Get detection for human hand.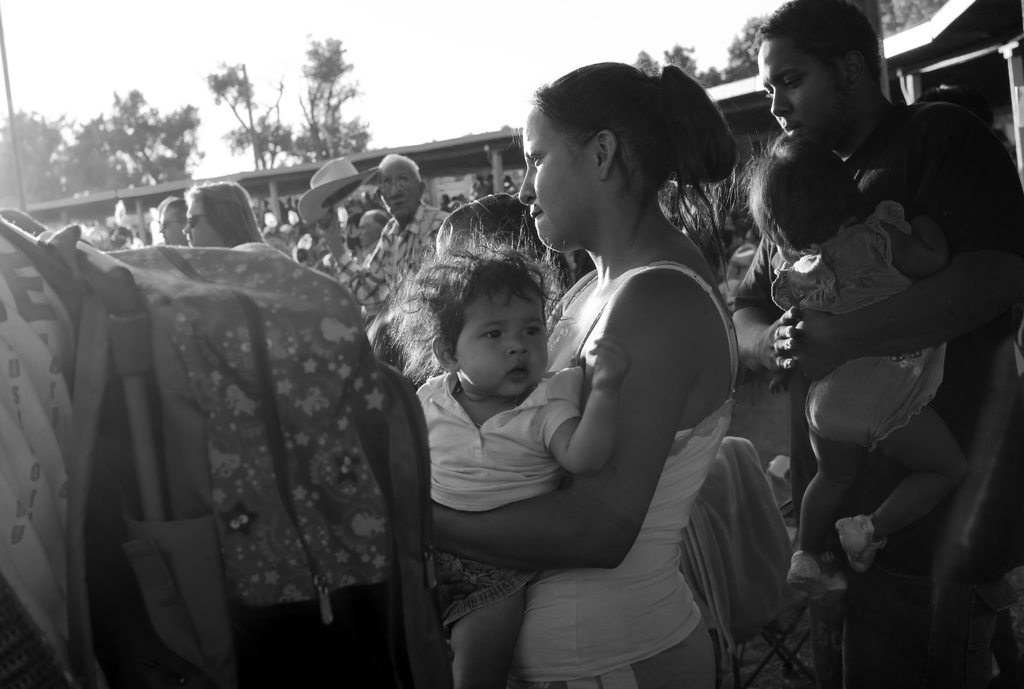
Detection: [754,302,800,378].
